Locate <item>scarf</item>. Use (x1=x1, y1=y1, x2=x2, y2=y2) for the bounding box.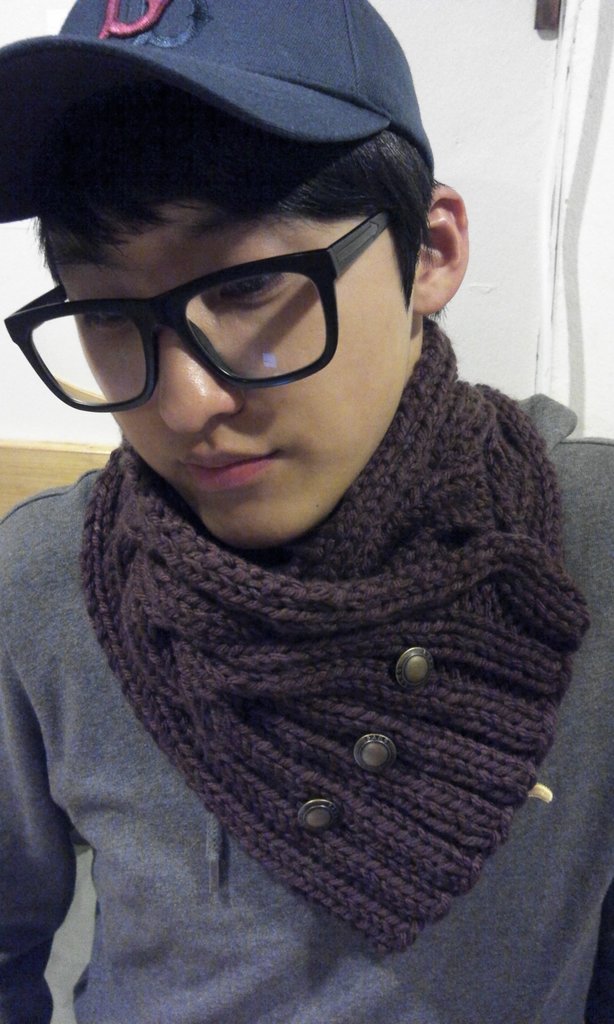
(x1=79, y1=316, x2=595, y2=958).
